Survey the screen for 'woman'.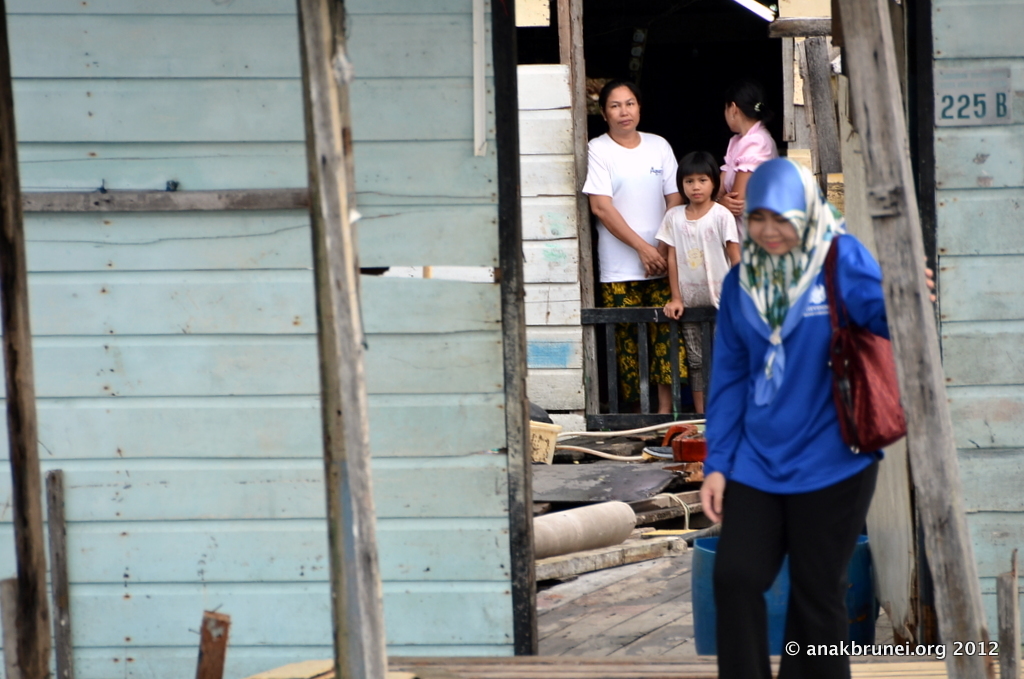
Survey found: {"x1": 718, "y1": 84, "x2": 776, "y2": 226}.
